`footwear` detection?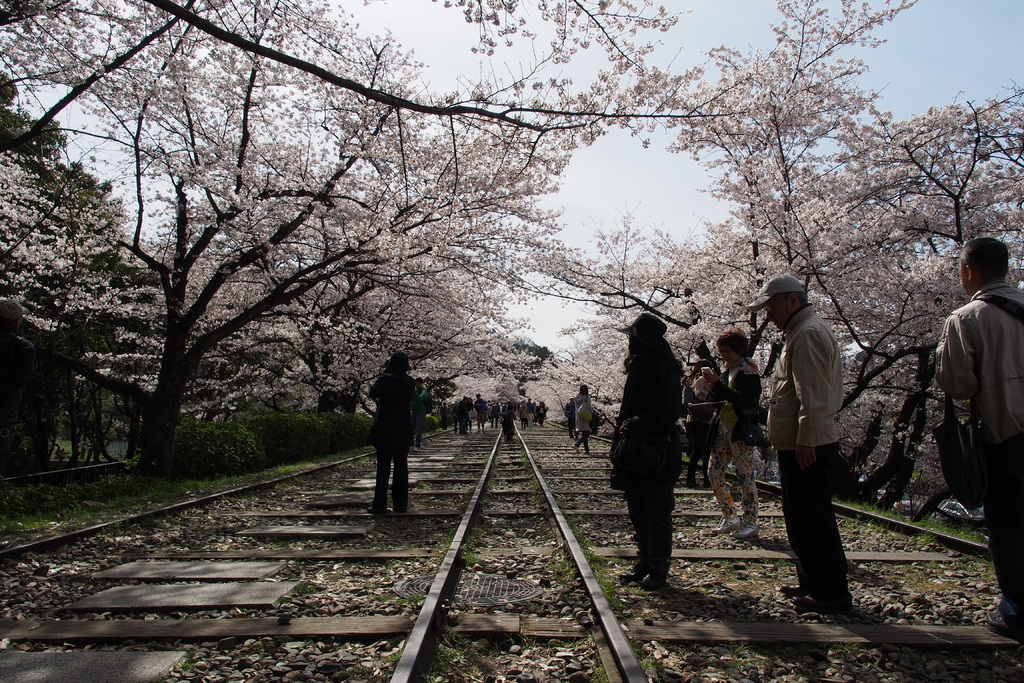
(x1=620, y1=562, x2=643, y2=580)
